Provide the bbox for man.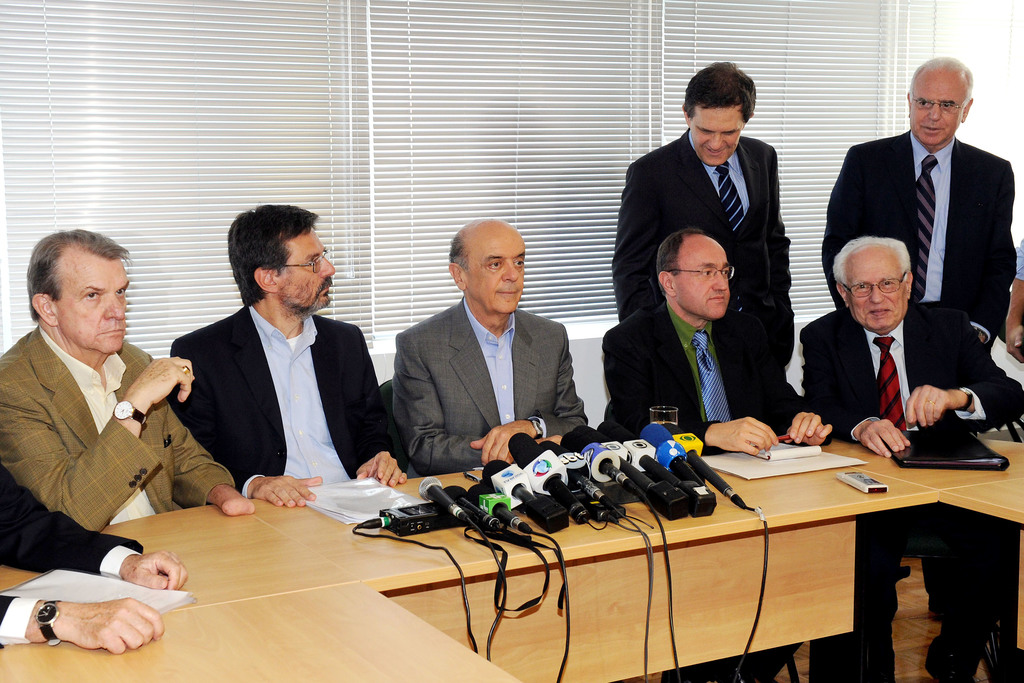
<region>797, 236, 1023, 682</region>.
